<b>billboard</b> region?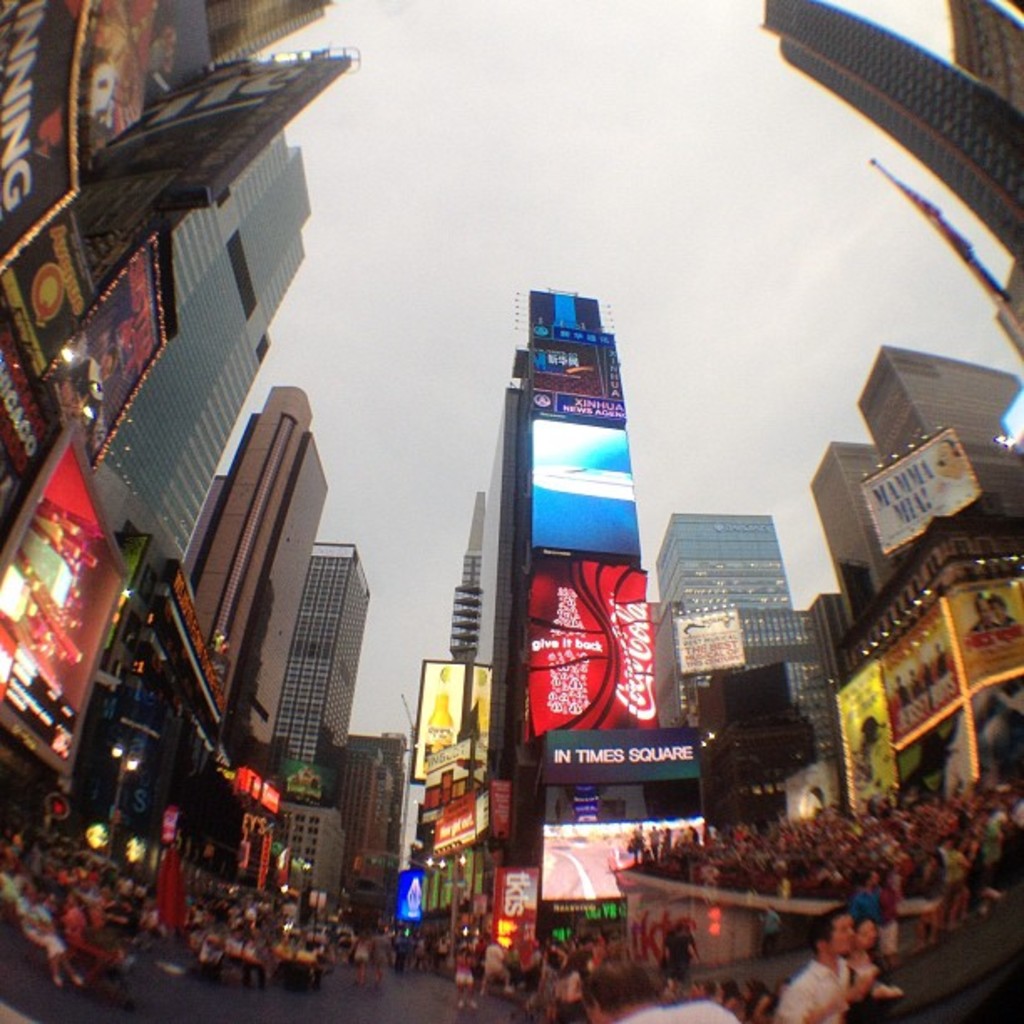
locate(860, 413, 991, 557)
